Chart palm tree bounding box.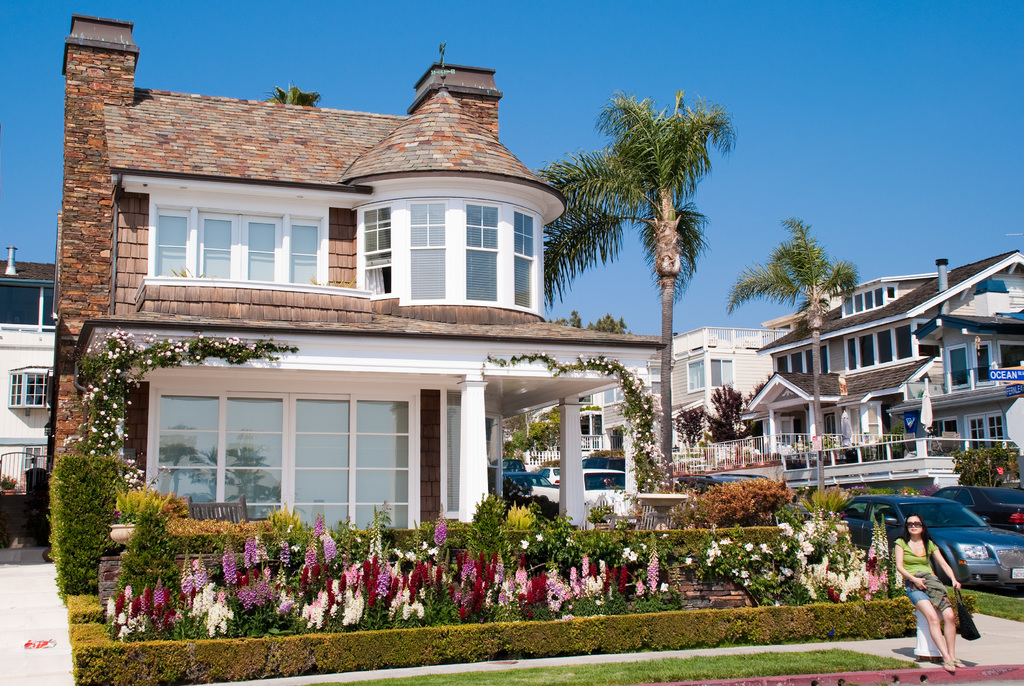
Charted: l=726, t=206, r=860, b=446.
